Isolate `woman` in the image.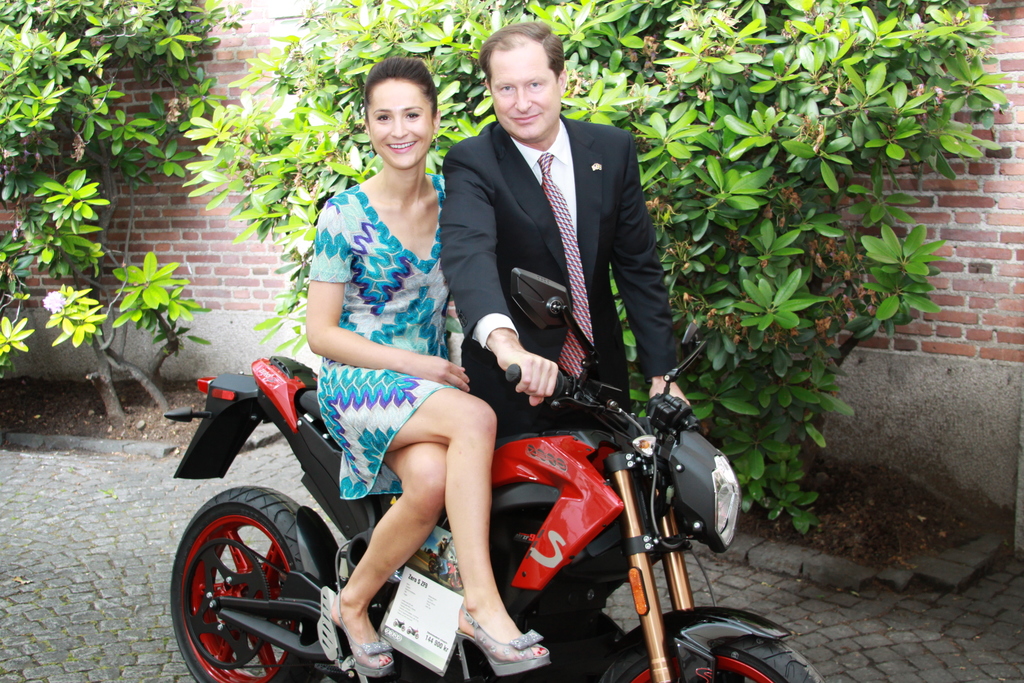
Isolated region: select_region(278, 33, 502, 656).
